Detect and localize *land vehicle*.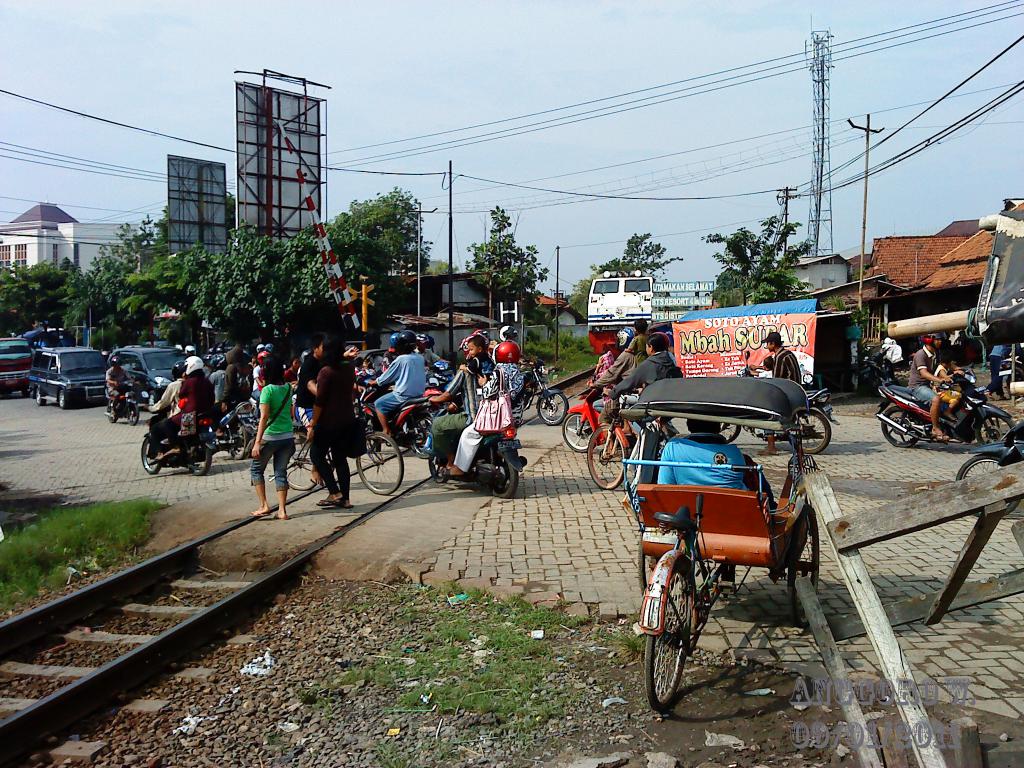
Localized at 102/380/144/427.
